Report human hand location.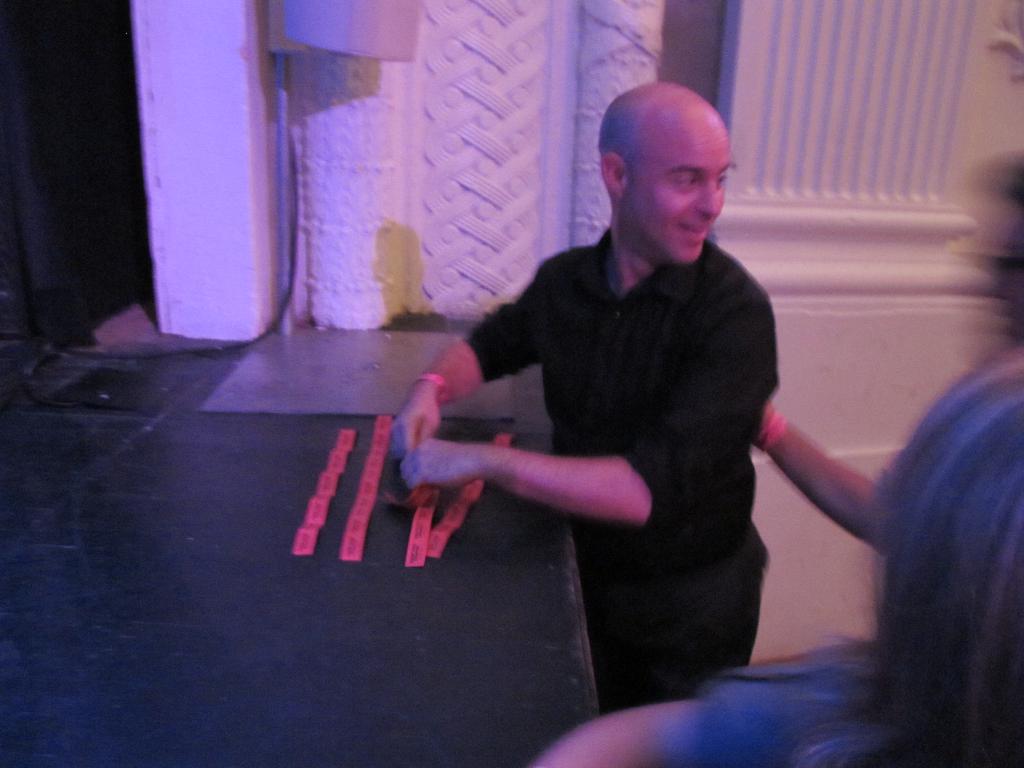
Report: Rect(391, 434, 490, 494).
